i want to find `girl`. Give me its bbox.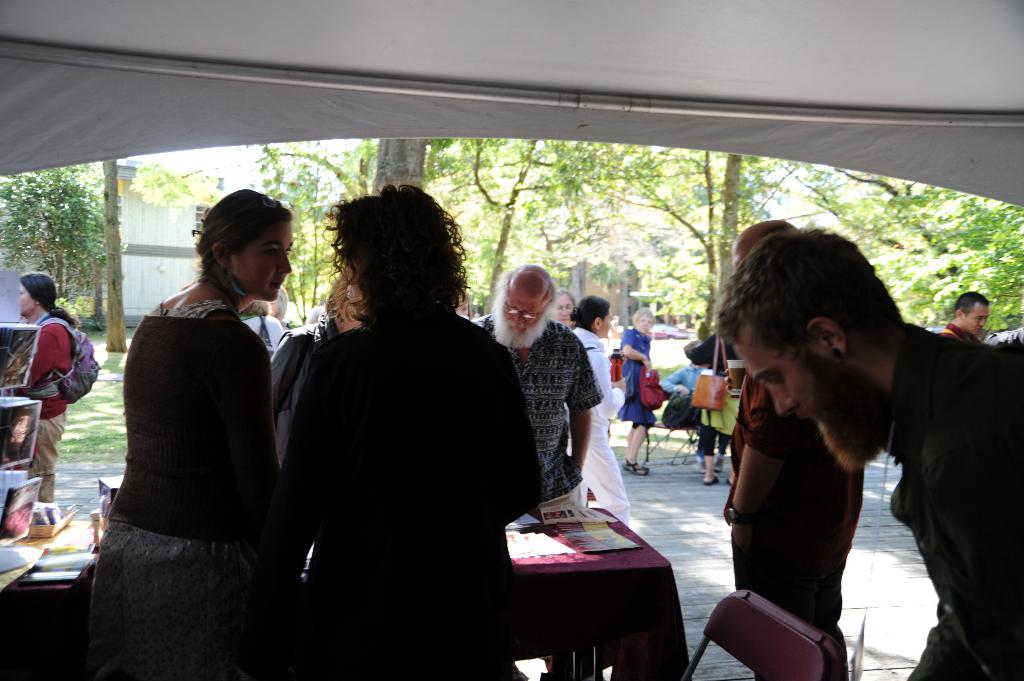
left=287, top=189, right=544, bottom=680.
